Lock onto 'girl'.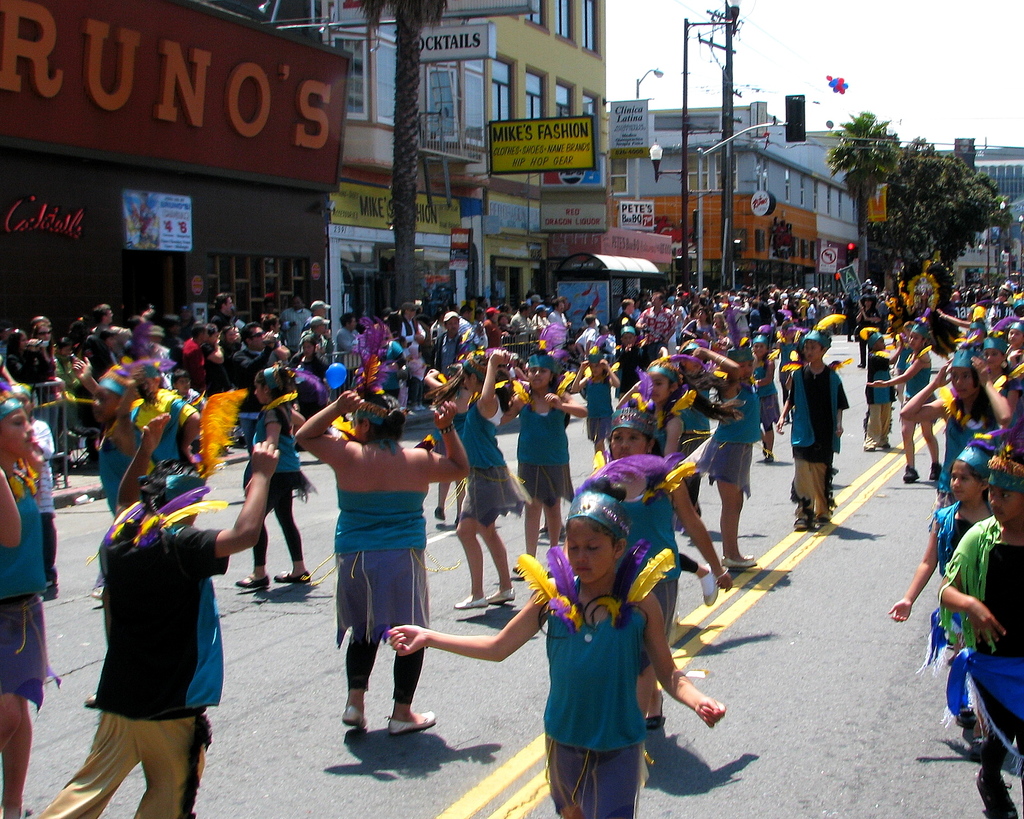
Locked: 0/392/64/818.
